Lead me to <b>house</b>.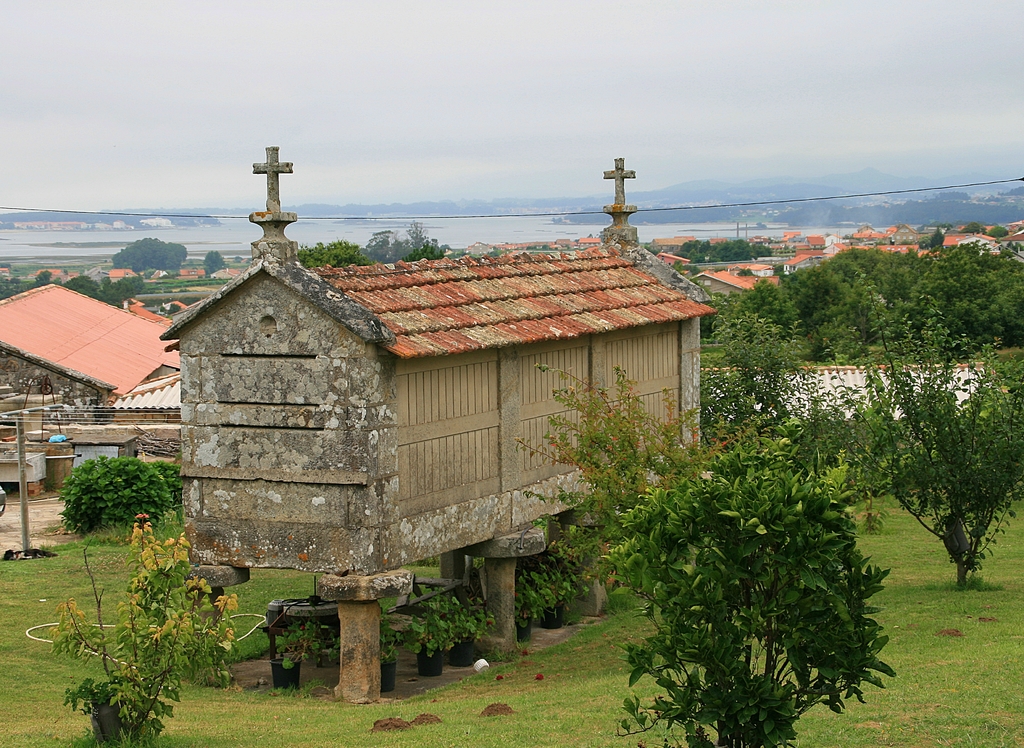
Lead to <bbox>874, 224, 915, 244</bbox>.
